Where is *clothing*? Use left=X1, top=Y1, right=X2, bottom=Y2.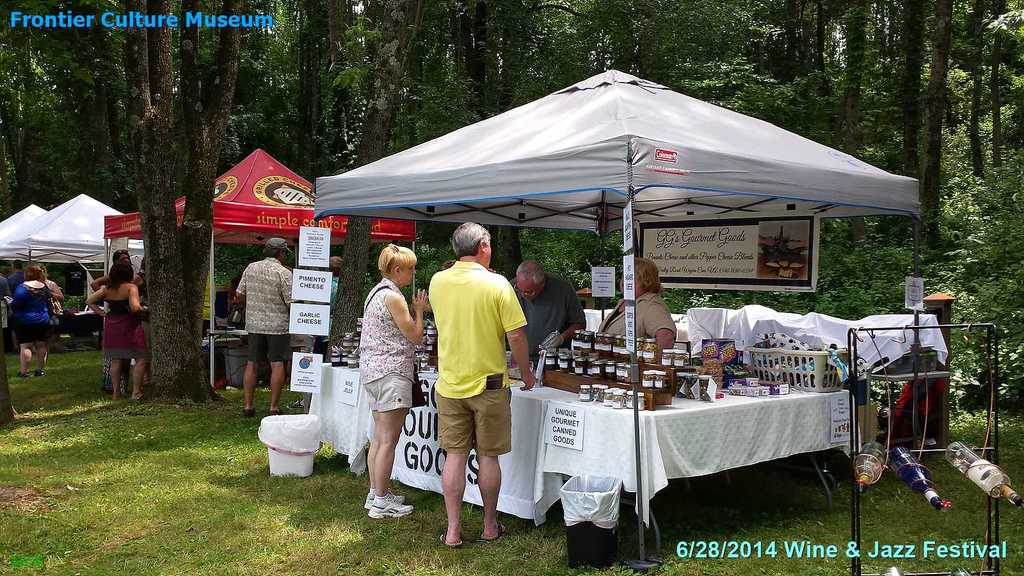
left=15, top=318, right=56, bottom=344.
